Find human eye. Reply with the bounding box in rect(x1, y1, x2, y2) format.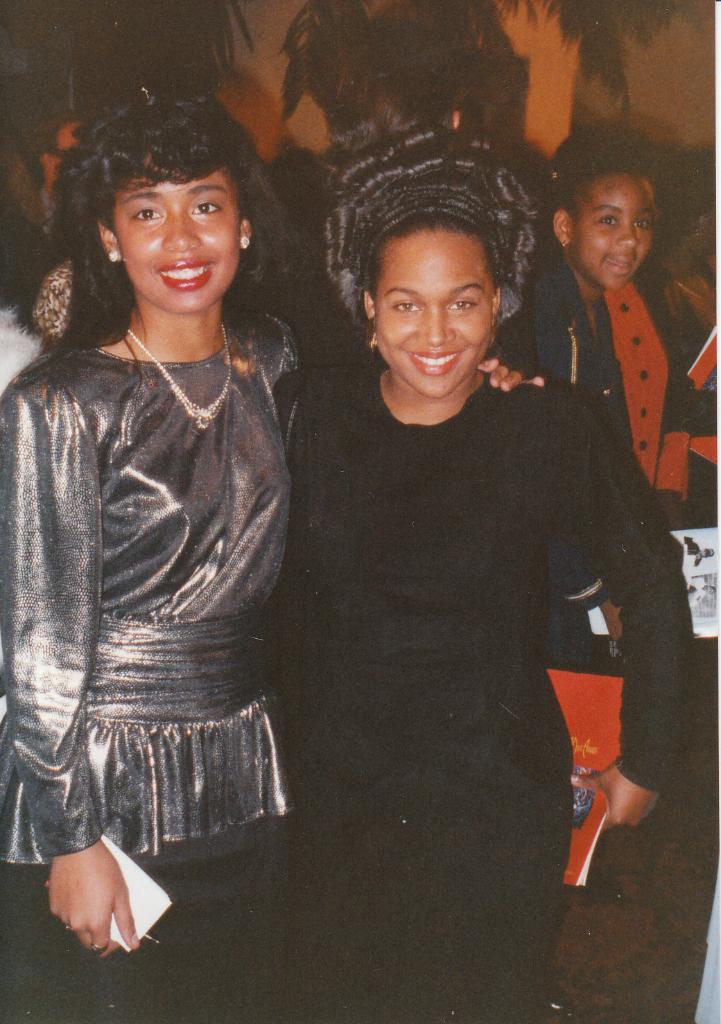
rect(191, 196, 227, 224).
